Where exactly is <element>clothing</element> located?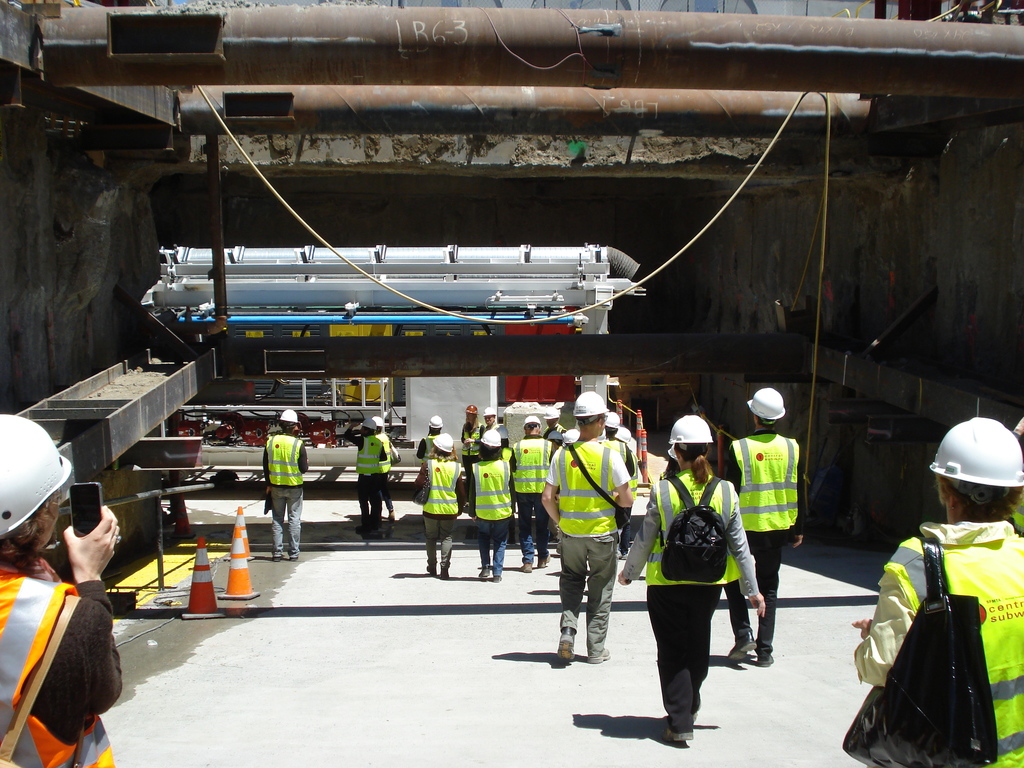
Its bounding box is x1=467 y1=451 x2=521 y2=579.
